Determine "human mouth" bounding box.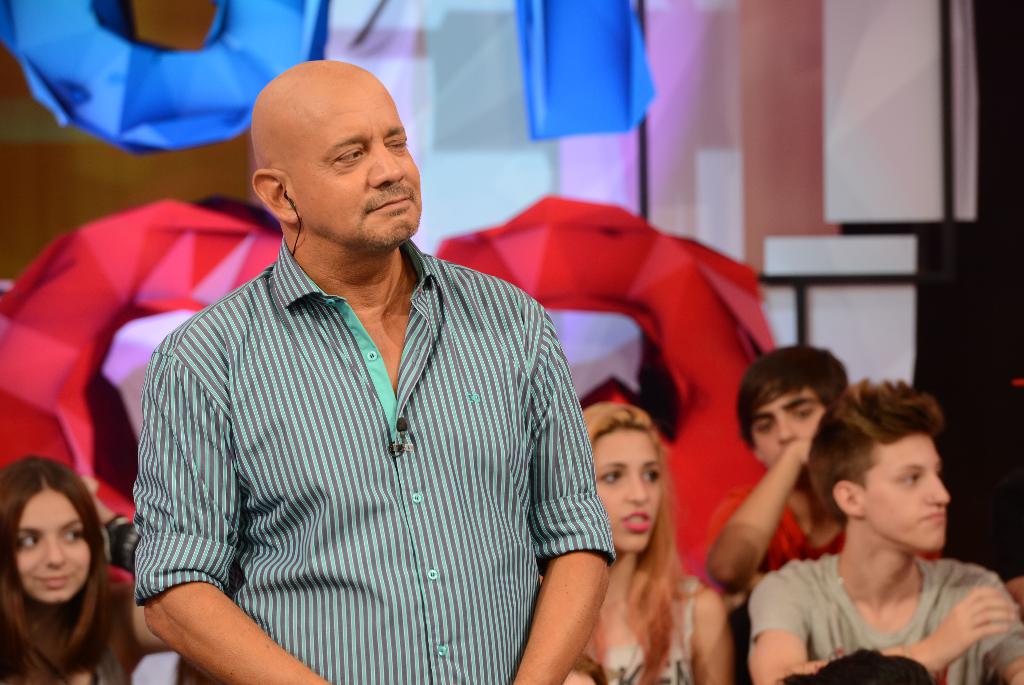
Determined: [x1=622, y1=513, x2=651, y2=533].
